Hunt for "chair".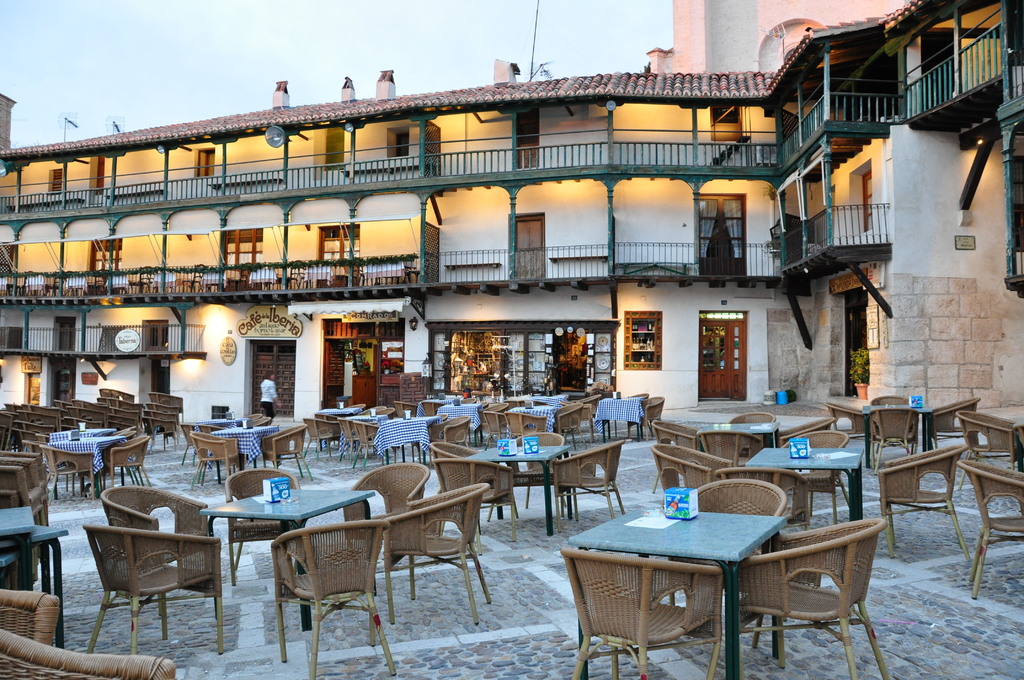
Hunted down at l=1007, t=423, r=1023, b=472.
